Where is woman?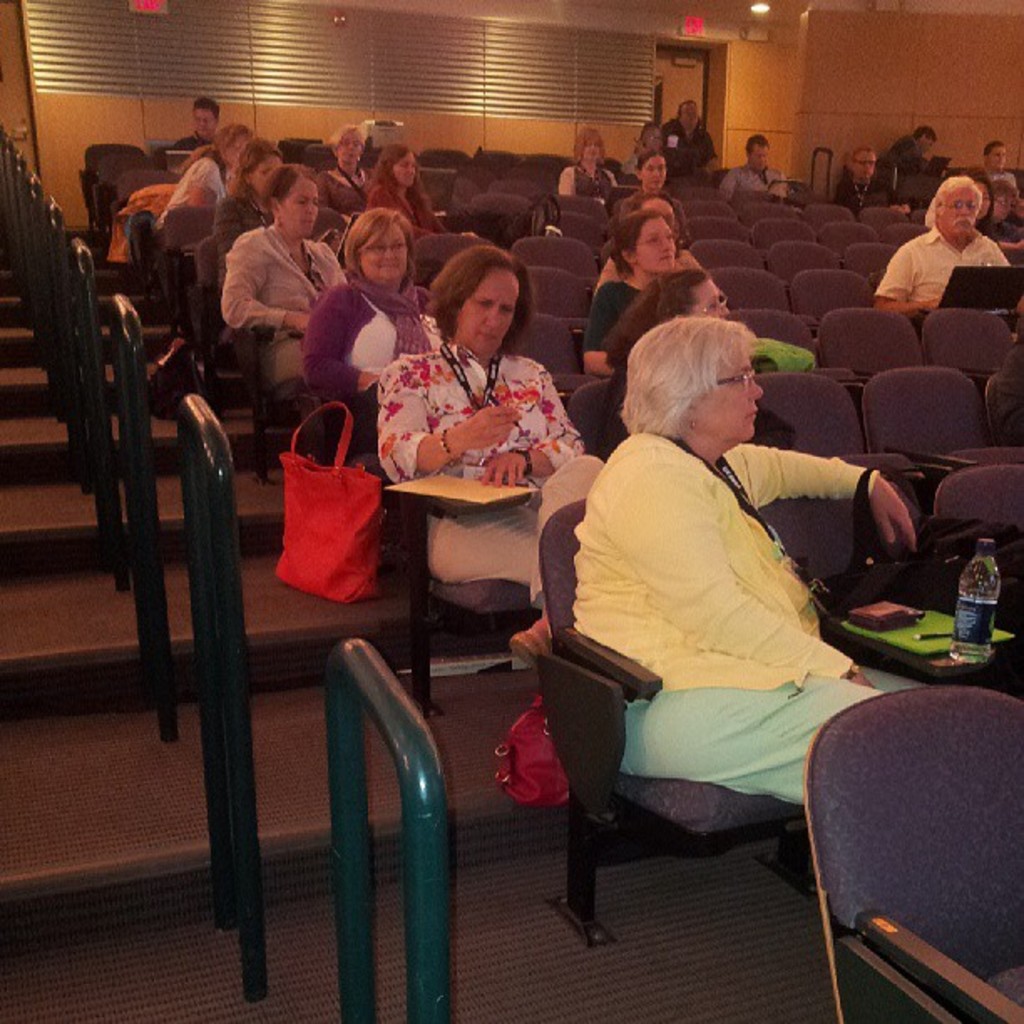
left=226, top=151, right=331, bottom=400.
